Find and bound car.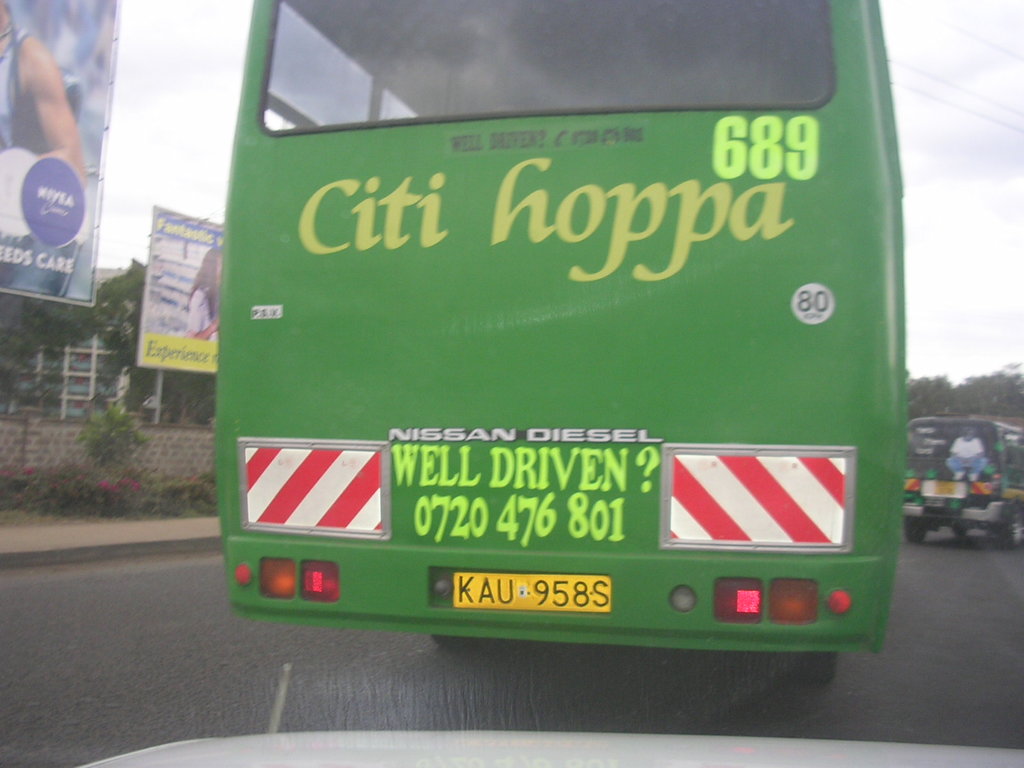
Bound: 0 0 1023 767.
